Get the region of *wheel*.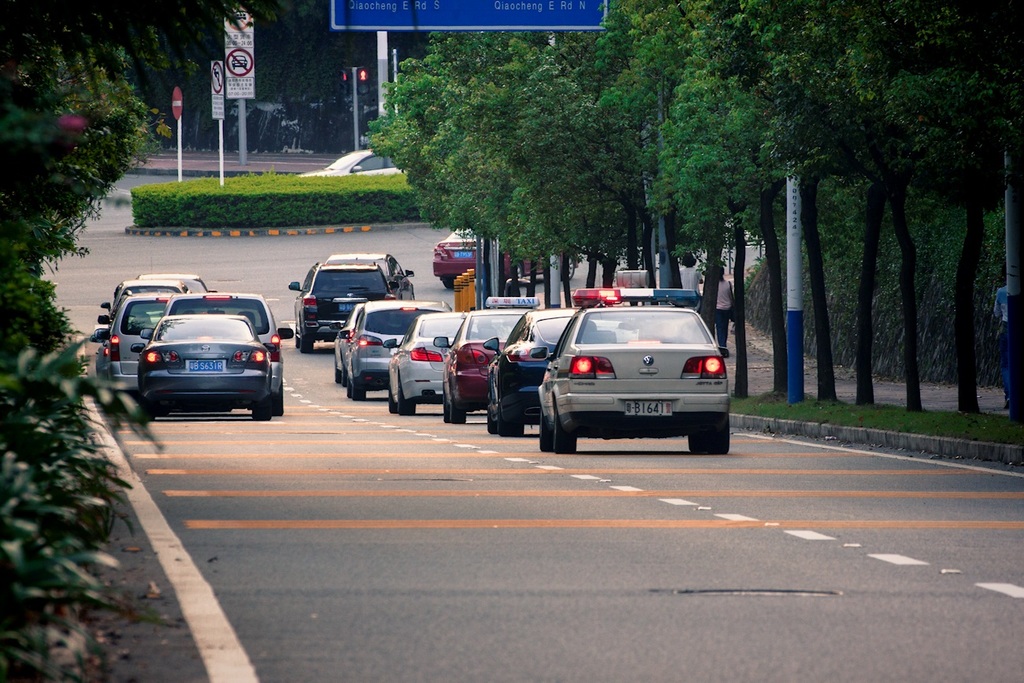
box=[687, 430, 708, 454].
